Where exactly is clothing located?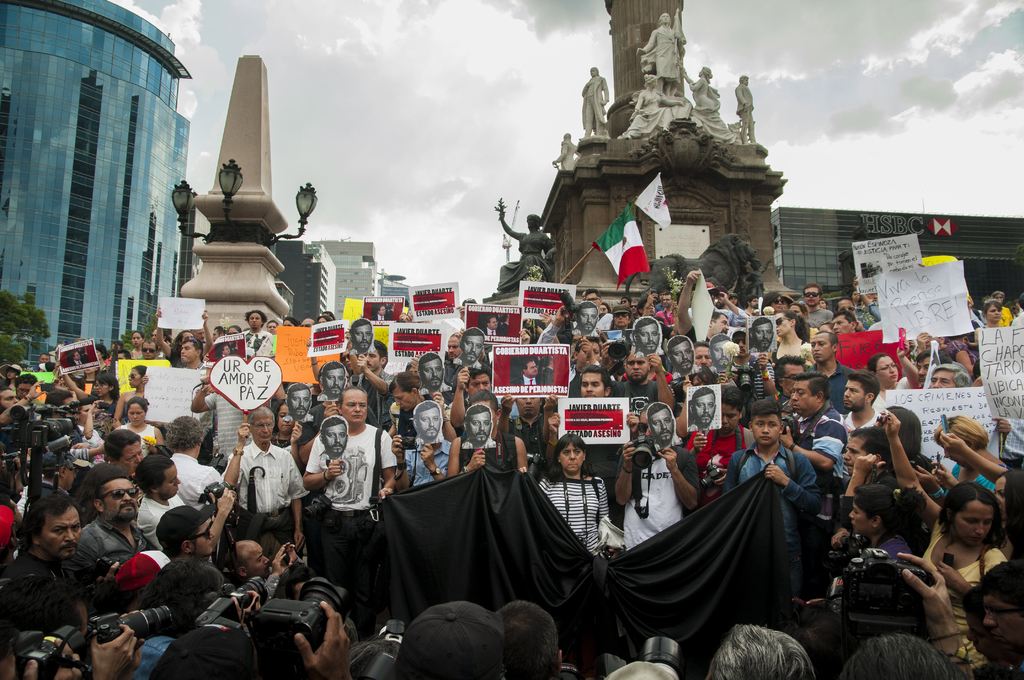
Its bounding box is 470, 442, 520, 471.
